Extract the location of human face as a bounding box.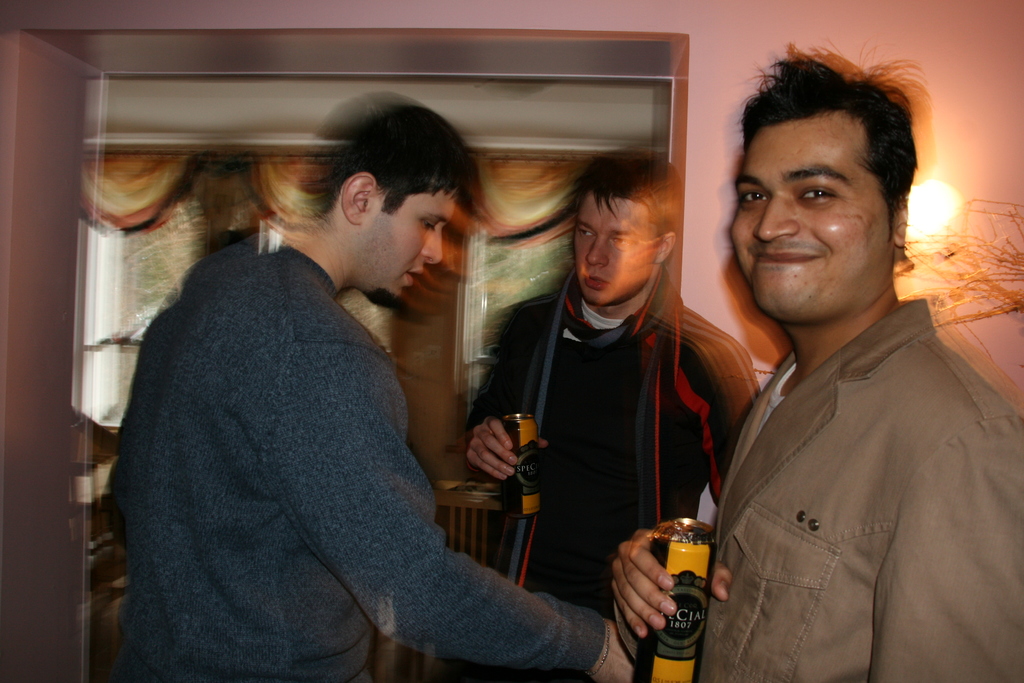
573 197 652 300.
